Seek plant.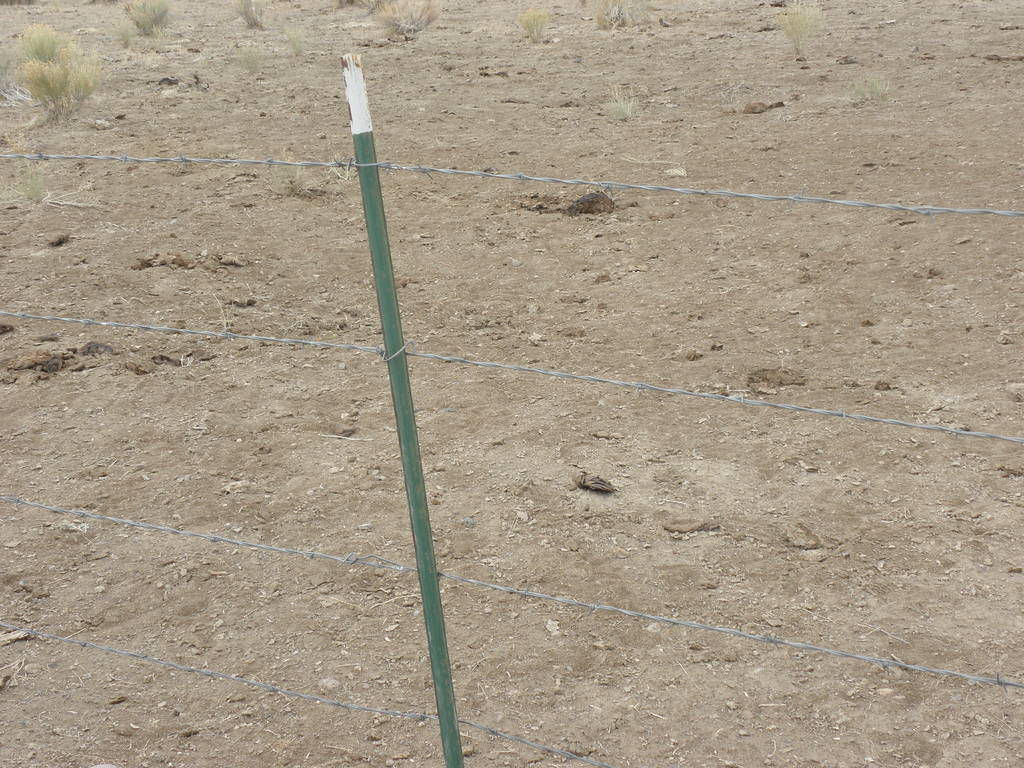
l=361, t=0, r=461, b=46.
